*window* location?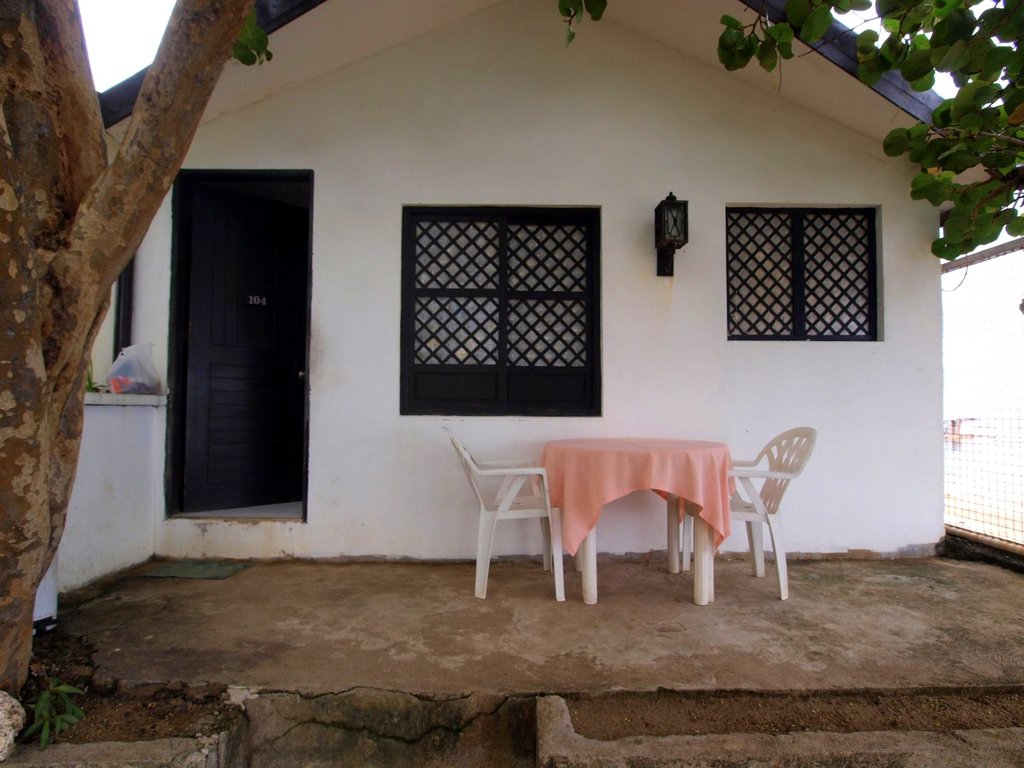
Rect(726, 202, 890, 339)
